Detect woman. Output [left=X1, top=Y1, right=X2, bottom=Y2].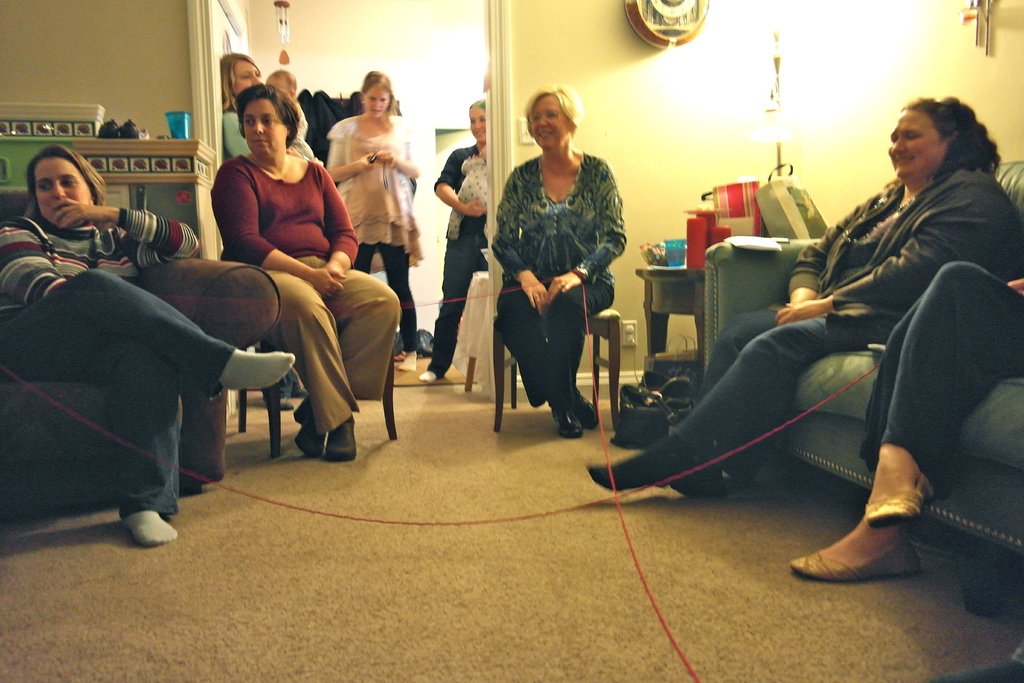
[left=421, top=99, right=488, bottom=379].
